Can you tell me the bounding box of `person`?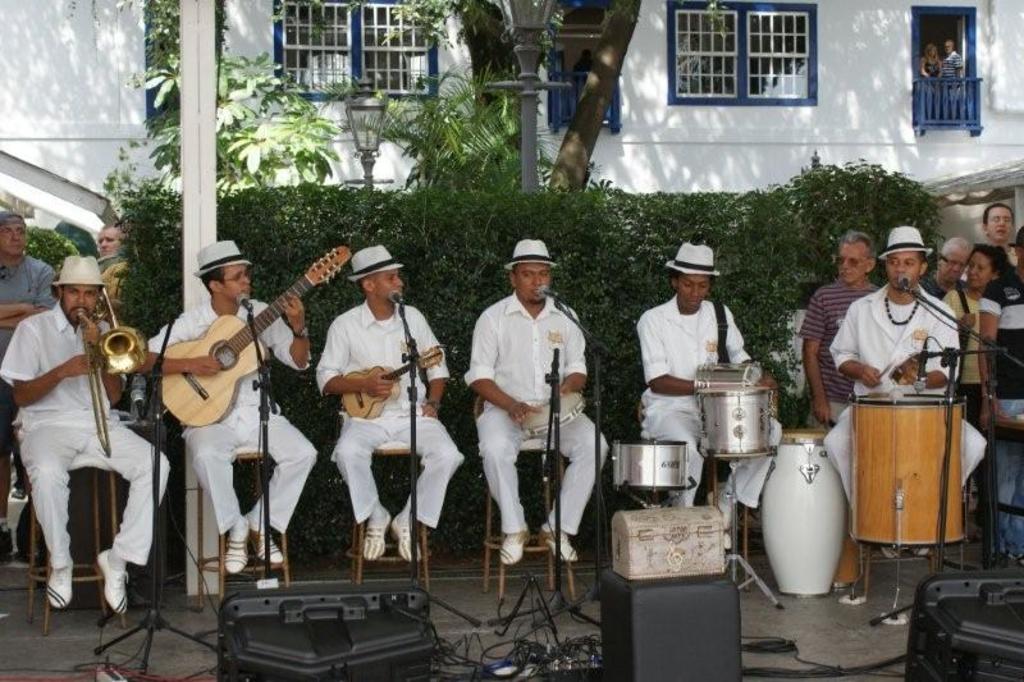
{"left": 983, "top": 202, "right": 1012, "bottom": 247}.
